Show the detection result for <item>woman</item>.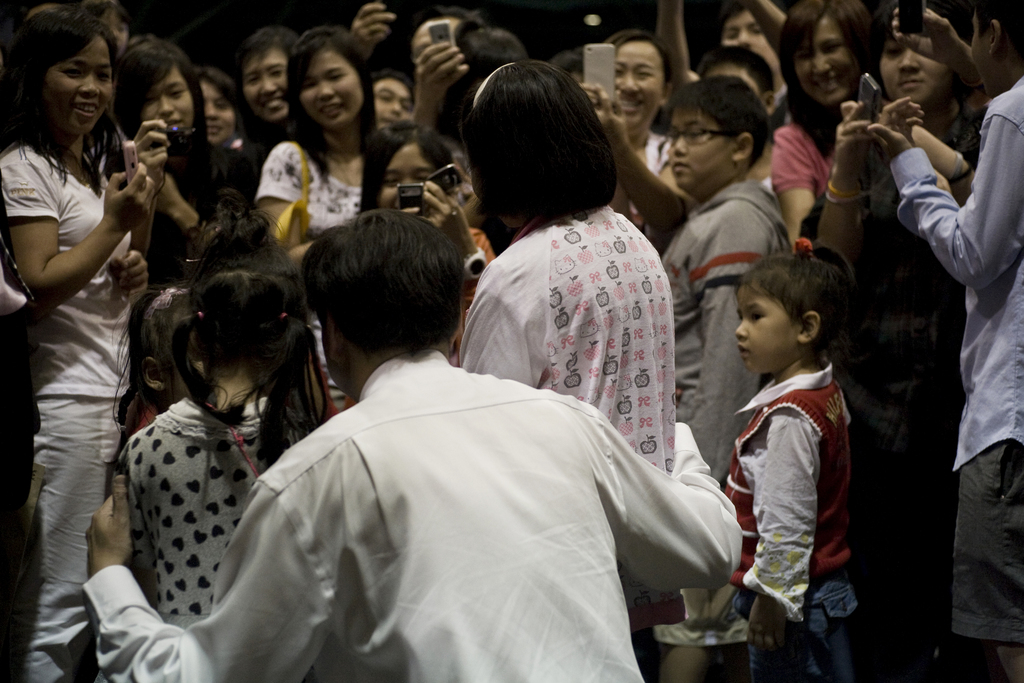
crop(580, 29, 699, 249).
